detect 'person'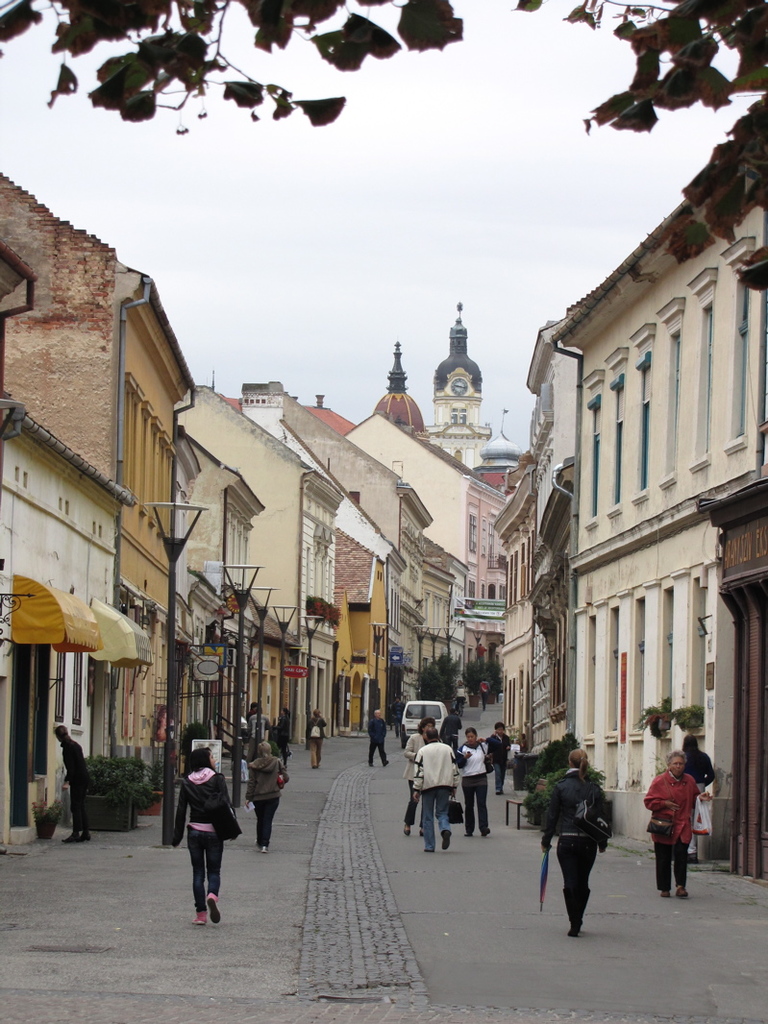
bbox(546, 743, 596, 930)
